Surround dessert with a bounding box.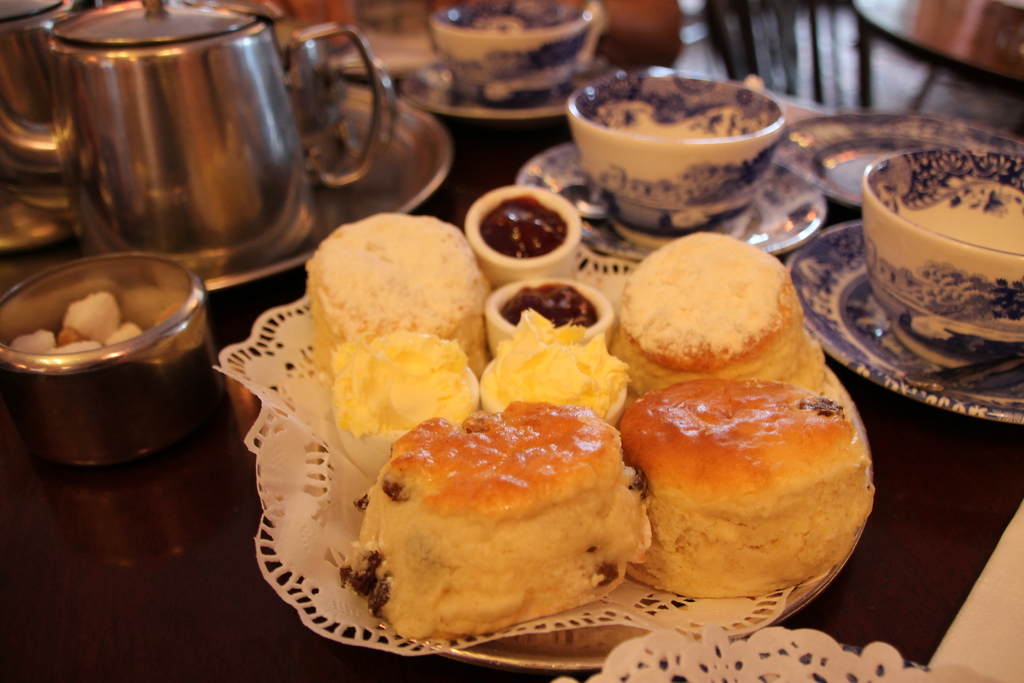
615, 228, 832, 404.
